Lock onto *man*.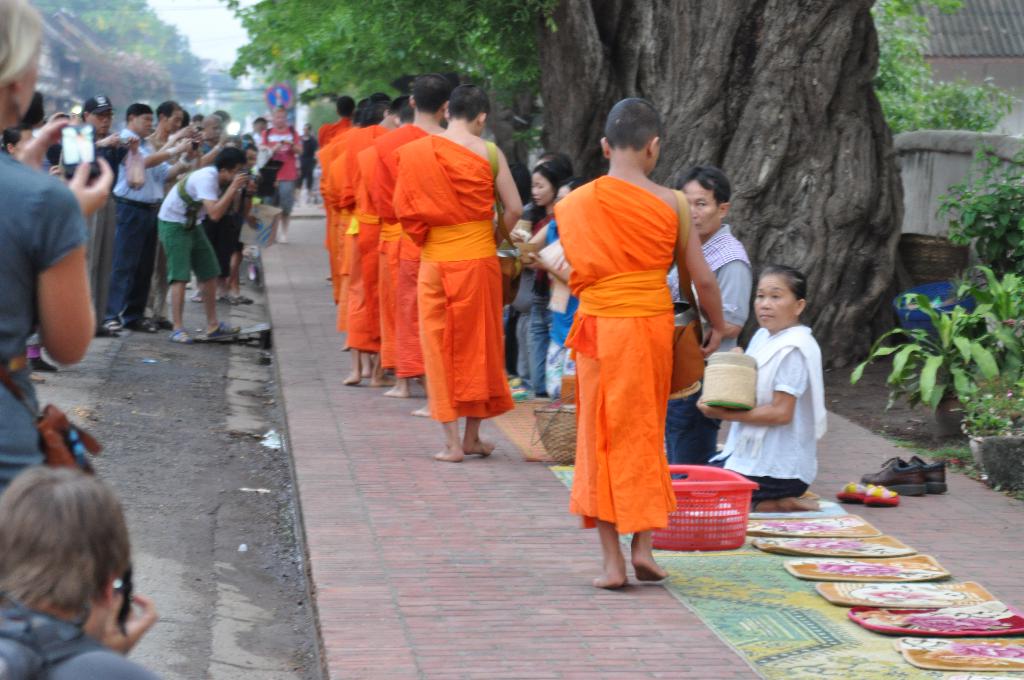
Locked: bbox=(664, 162, 748, 483).
